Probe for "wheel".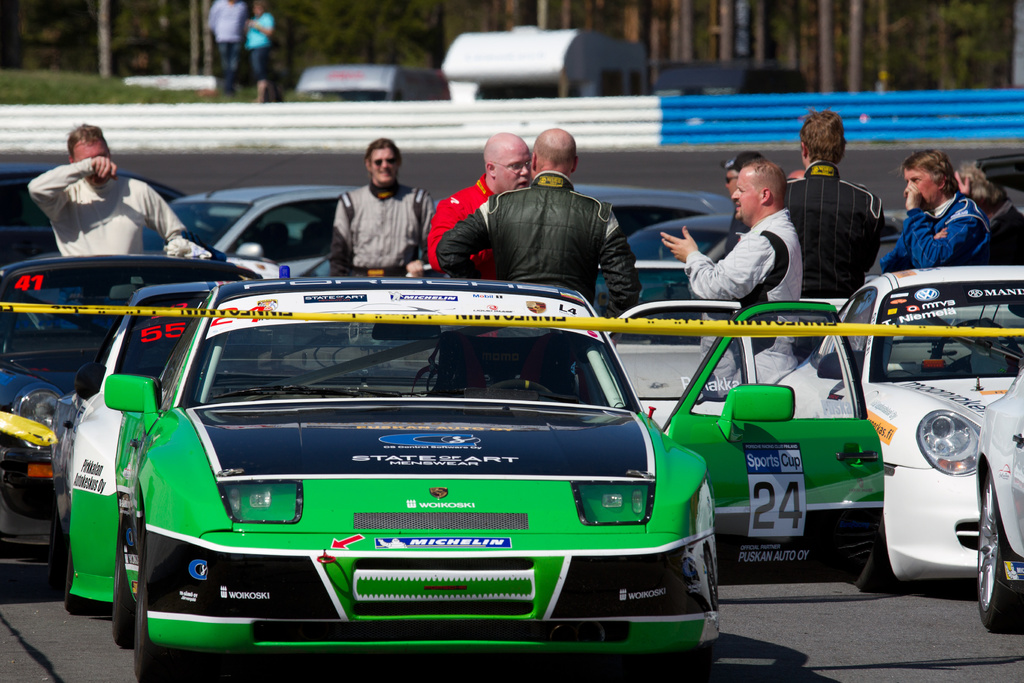
Probe result: <bbox>857, 520, 898, 594</bbox>.
